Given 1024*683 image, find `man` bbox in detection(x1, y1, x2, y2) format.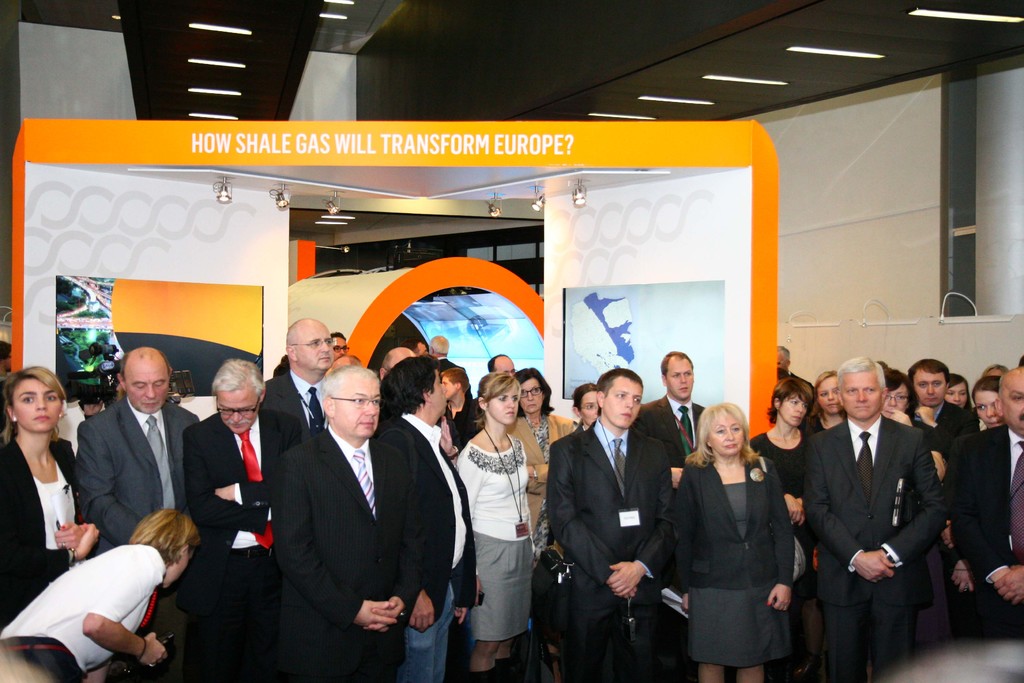
detection(806, 359, 955, 682).
